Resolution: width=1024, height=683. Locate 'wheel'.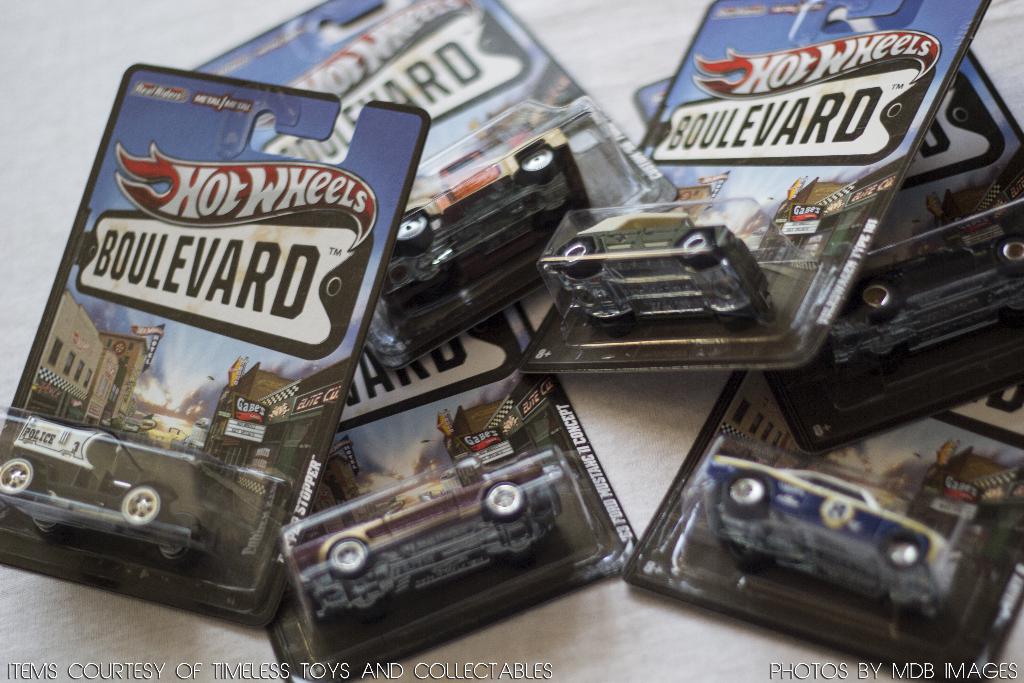
31, 520, 60, 534.
